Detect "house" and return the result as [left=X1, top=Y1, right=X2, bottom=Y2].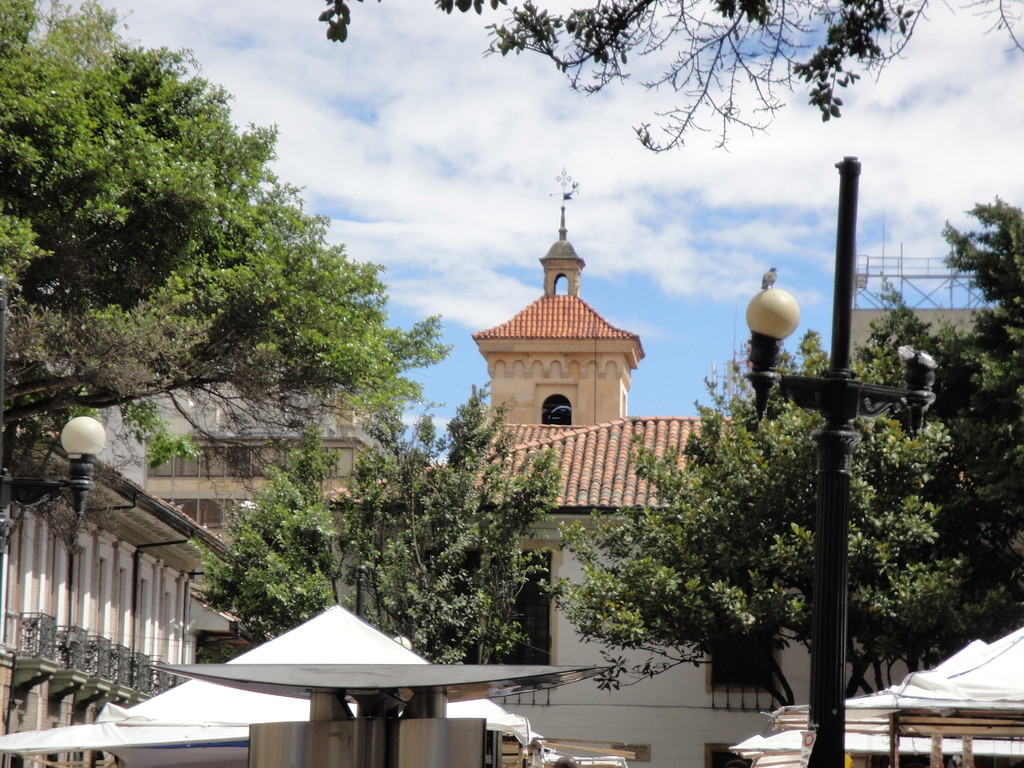
[left=7, top=380, right=268, bottom=705].
